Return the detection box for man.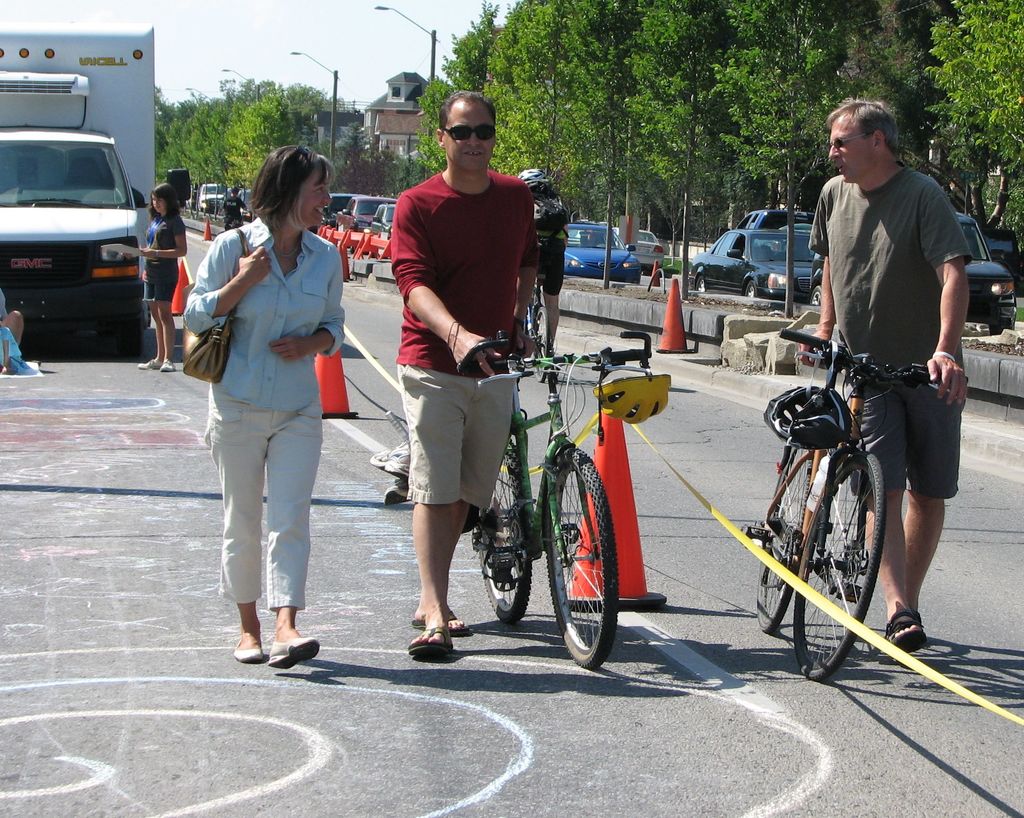
[left=799, top=95, right=970, bottom=662].
